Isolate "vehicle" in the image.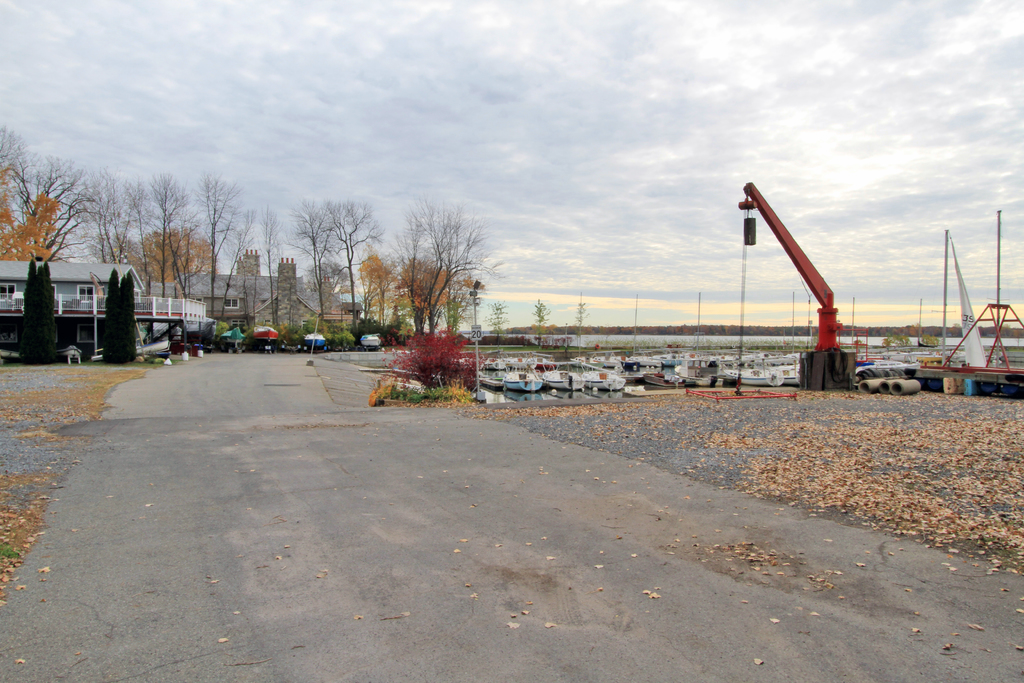
Isolated region: <bbox>251, 324, 278, 339</bbox>.
